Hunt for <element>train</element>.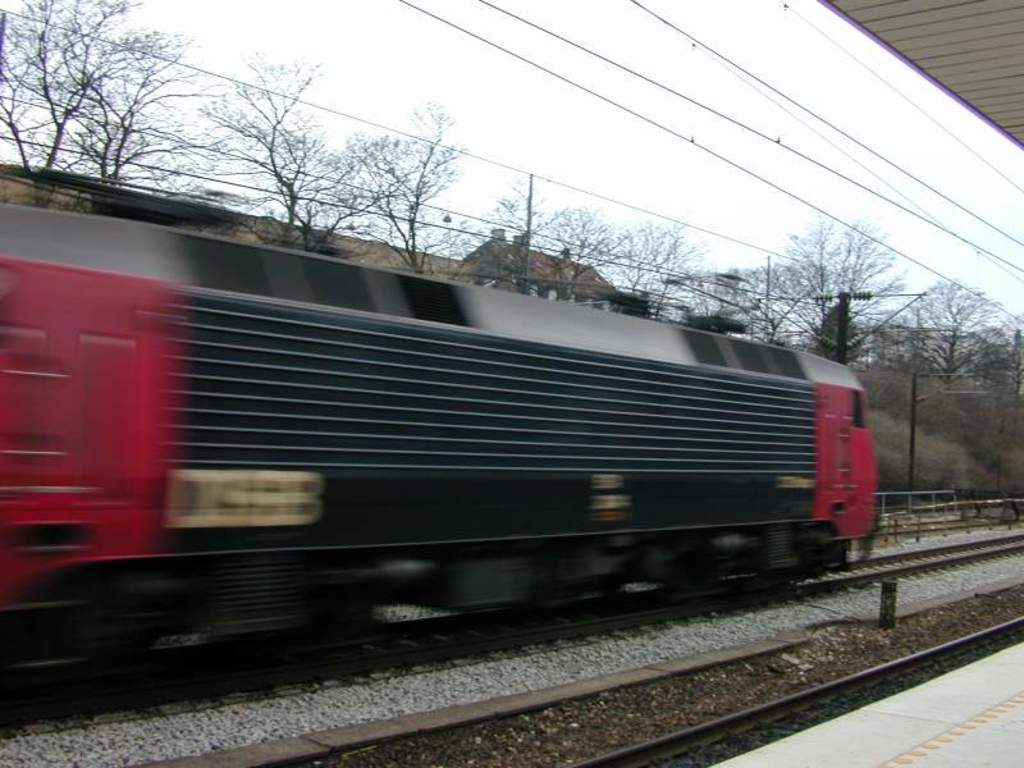
Hunted down at <box>0,164,874,730</box>.
